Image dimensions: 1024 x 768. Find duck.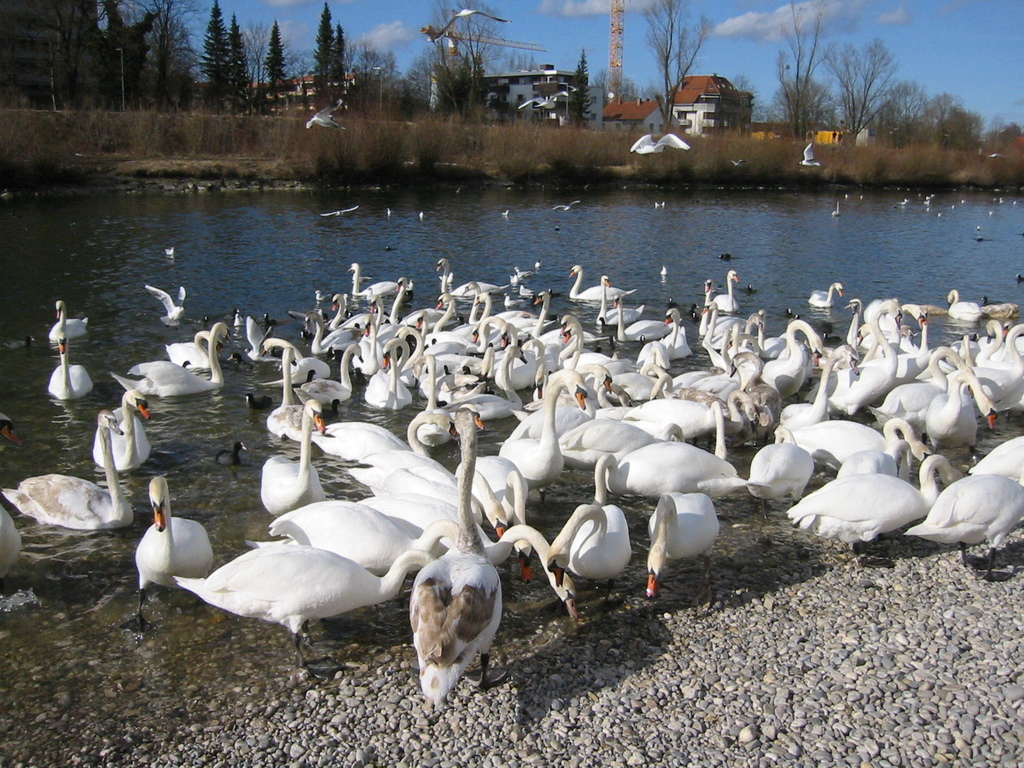
pyautogui.locateOnScreen(831, 197, 847, 220).
